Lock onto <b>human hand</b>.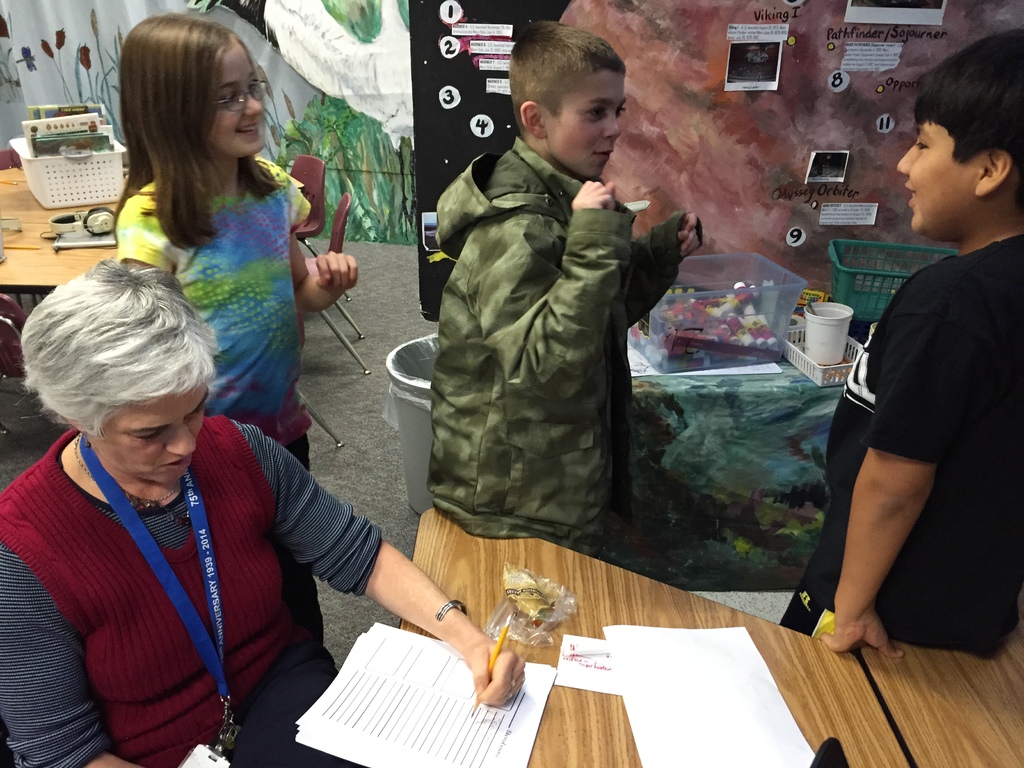
Locked: box(465, 635, 529, 707).
